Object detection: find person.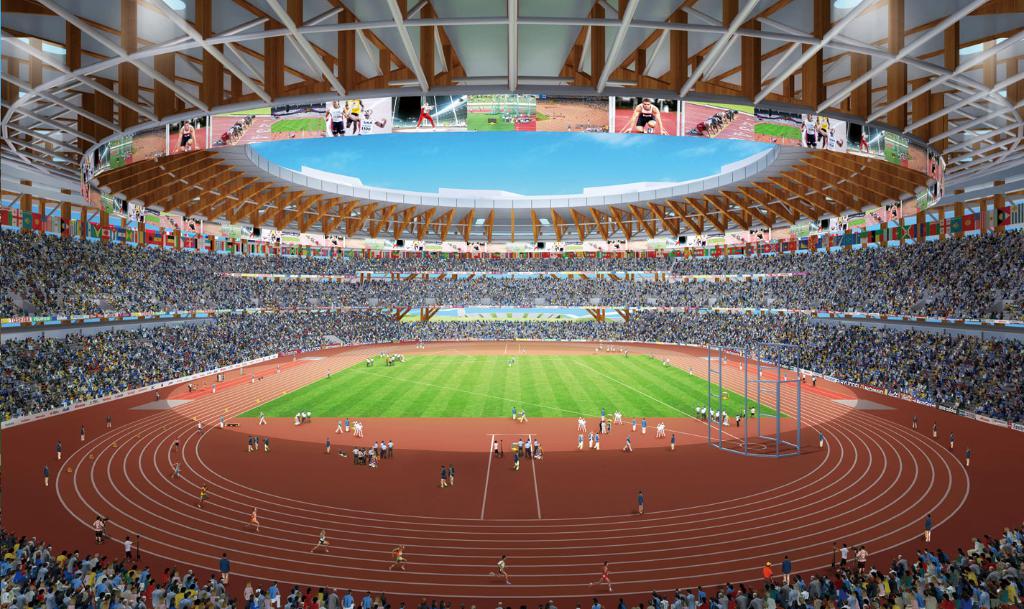
box=[239, 112, 254, 128].
